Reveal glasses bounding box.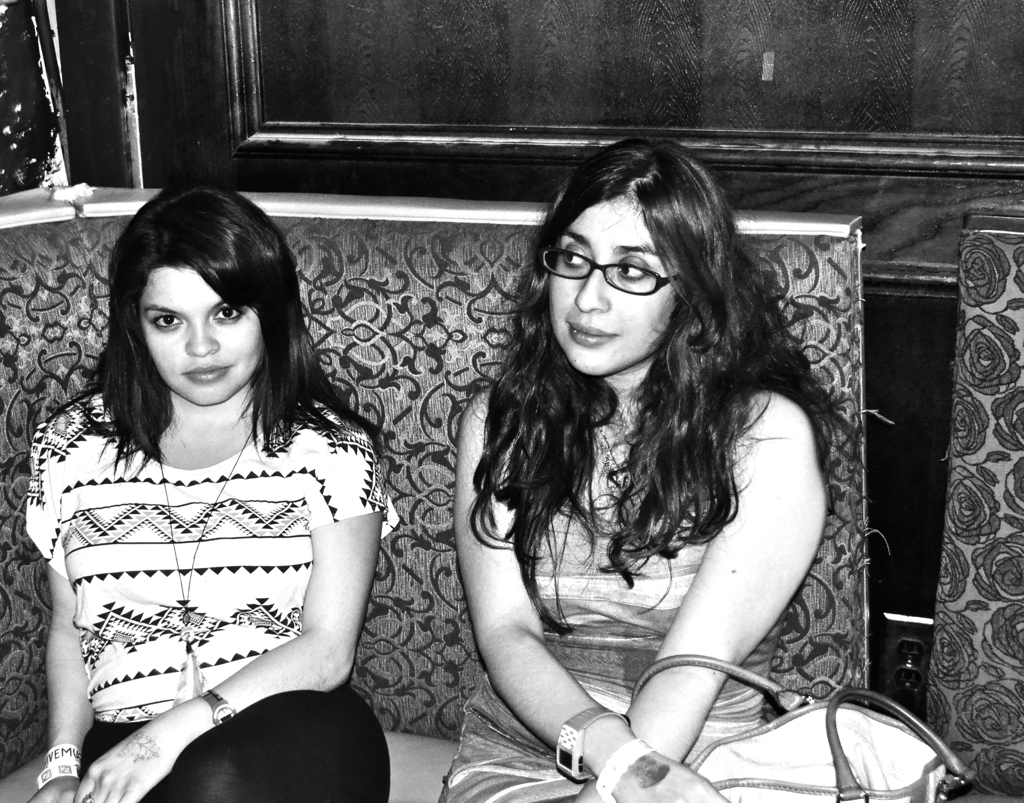
Revealed: l=545, t=245, r=691, b=303.
